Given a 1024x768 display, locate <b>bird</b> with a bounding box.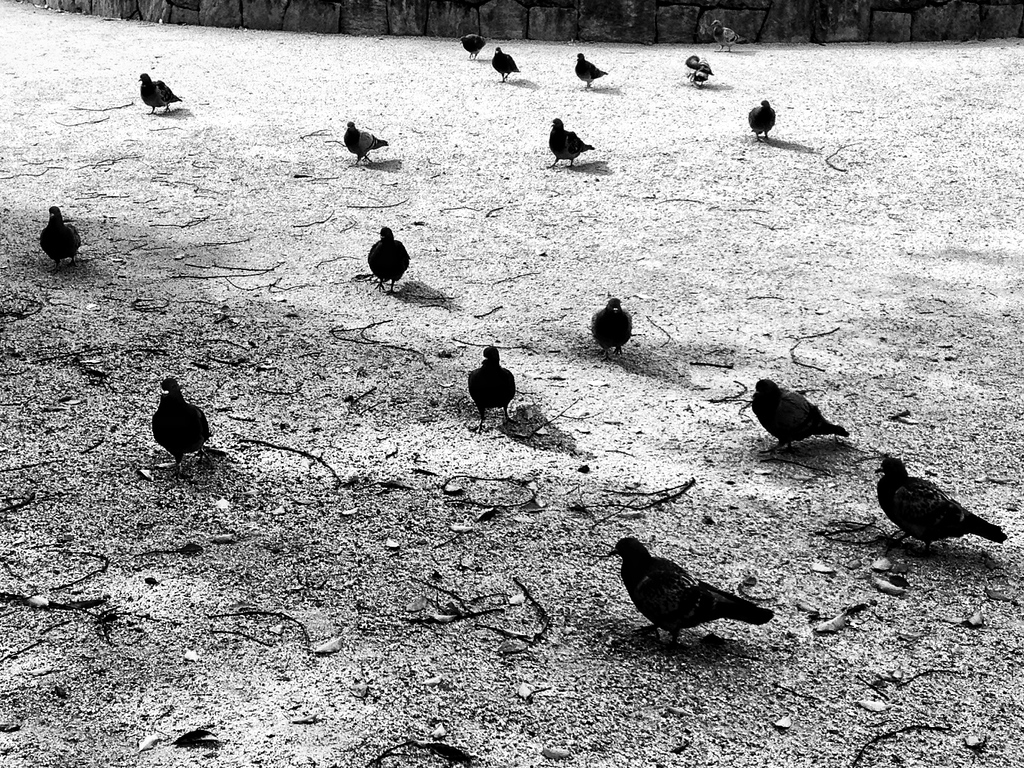
Located: region(576, 55, 609, 88).
